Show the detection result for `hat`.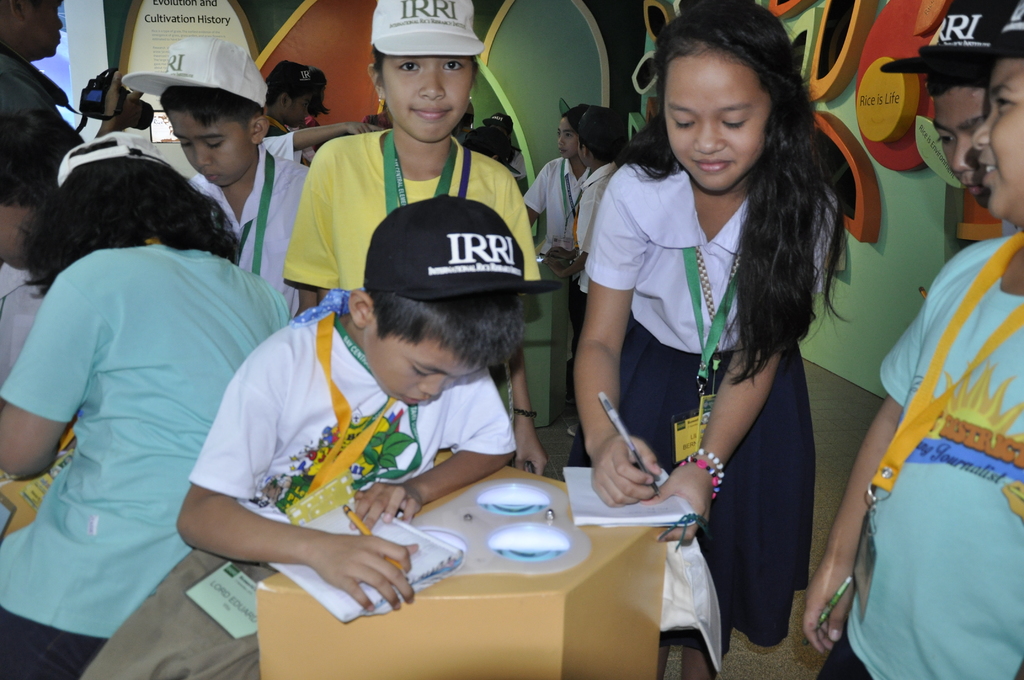
box(120, 38, 271, 108).
